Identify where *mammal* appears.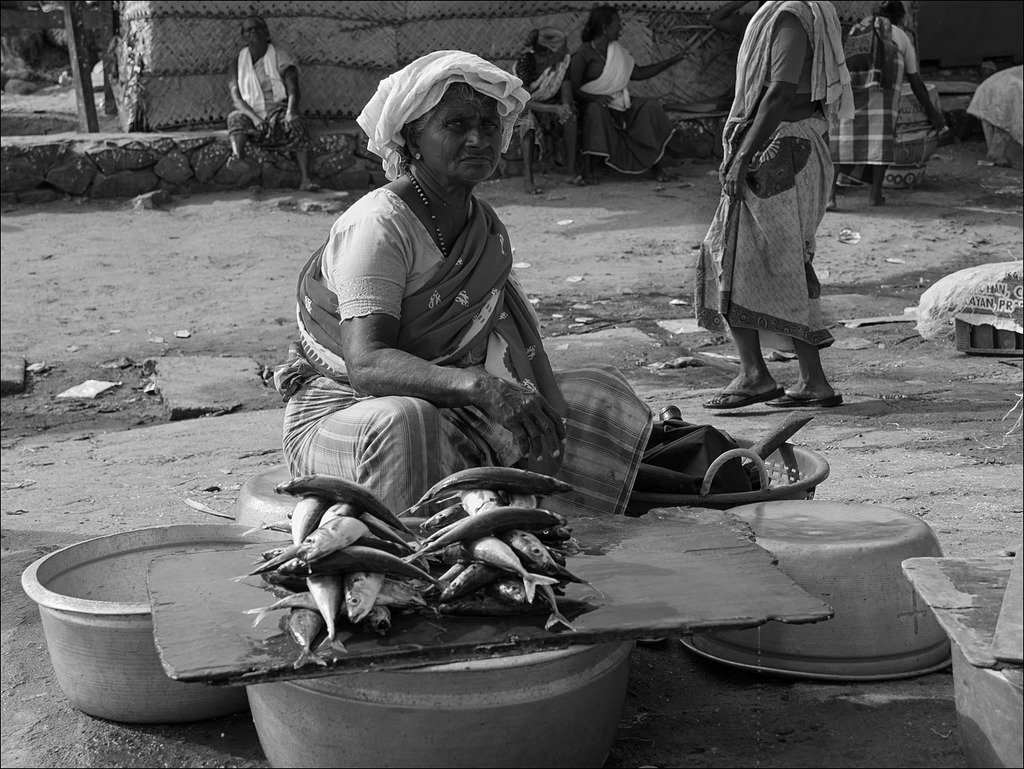
Appears at <bbox>283, 48, 661, 513</bbox>.
